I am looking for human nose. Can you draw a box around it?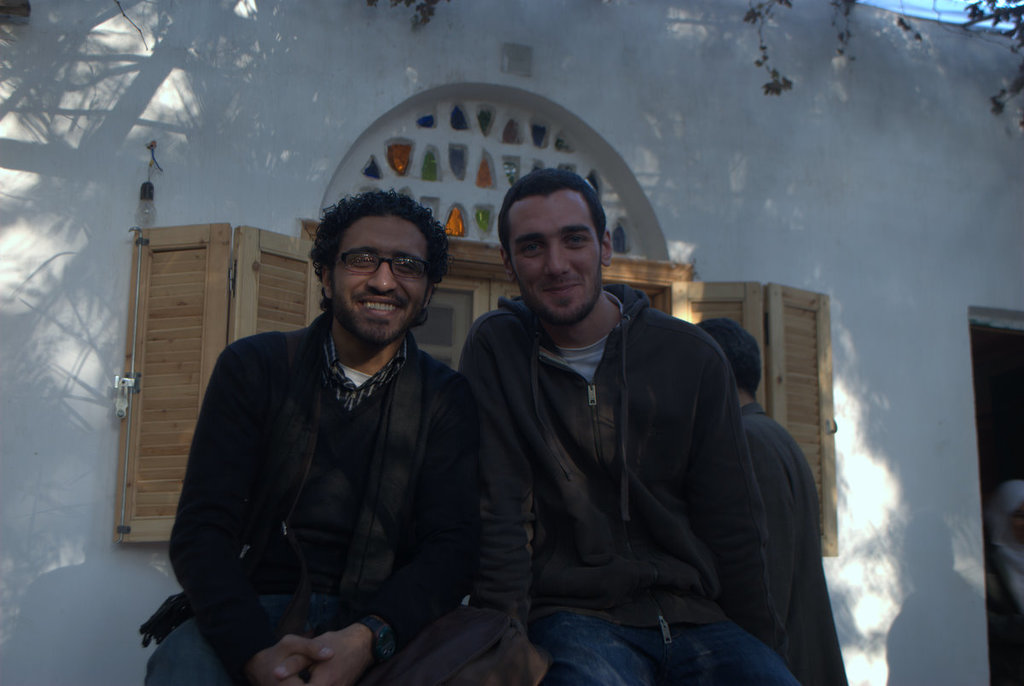
Sure, the bounding box is 364 262 401 295.
